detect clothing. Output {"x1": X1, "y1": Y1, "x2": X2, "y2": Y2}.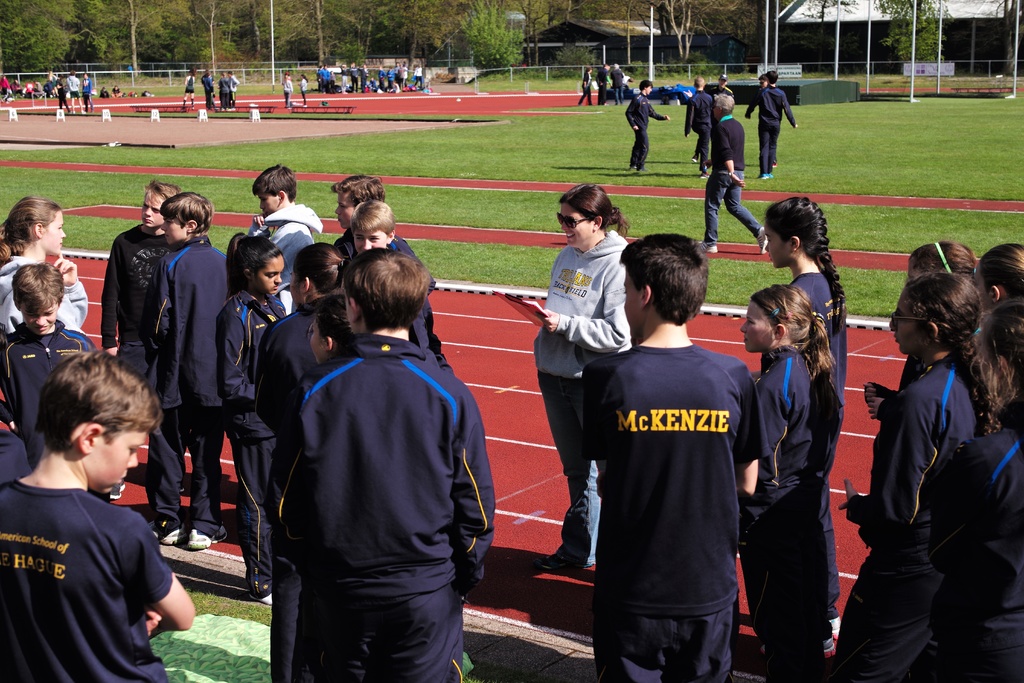
{"x1": 865, "y1": 350, "x2": 973, "y2": 682}.
